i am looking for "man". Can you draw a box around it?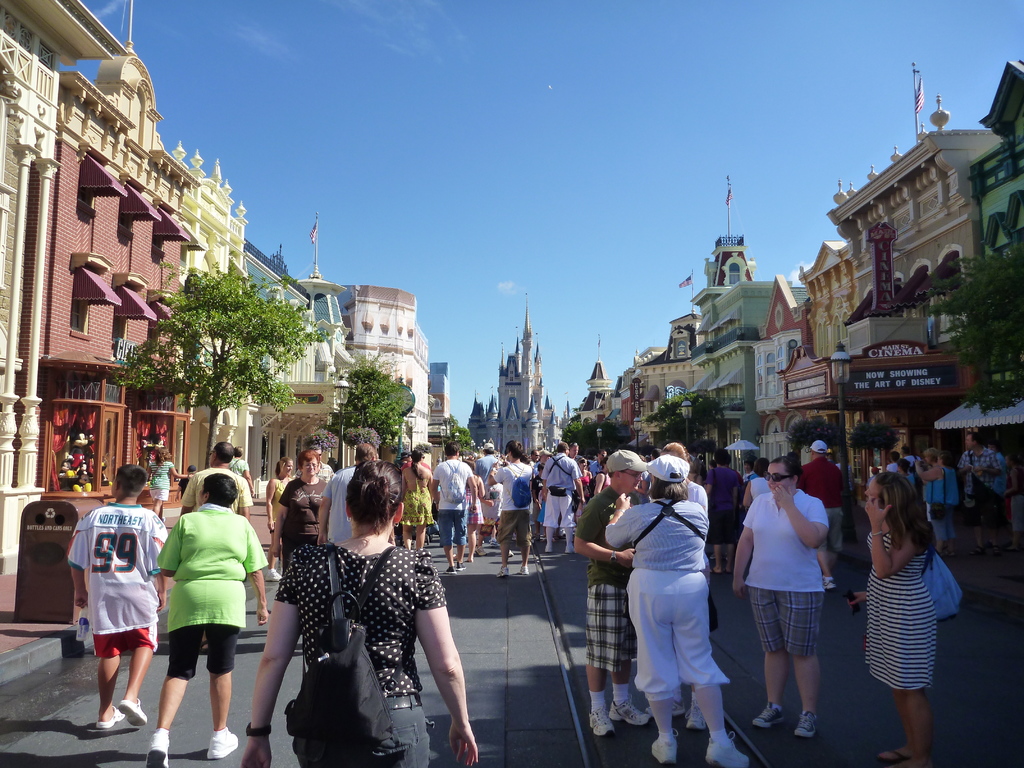
Sure, the bounding box is x1=317 y1=438 x2=372 y2=547.
